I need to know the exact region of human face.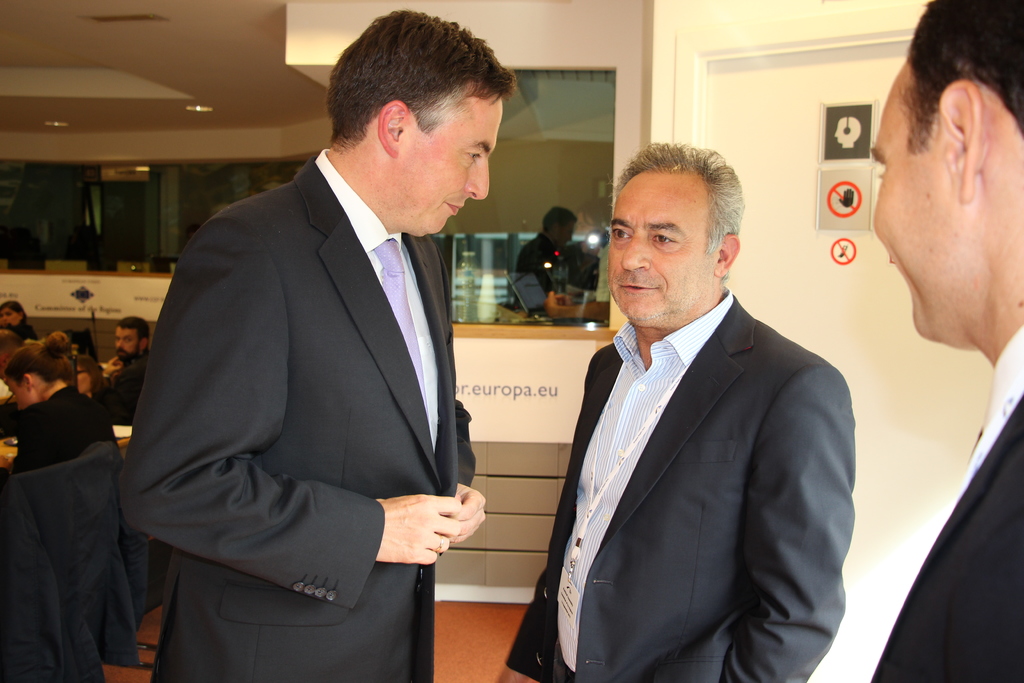
Region: bbox=[116, 325, 138, 360].
